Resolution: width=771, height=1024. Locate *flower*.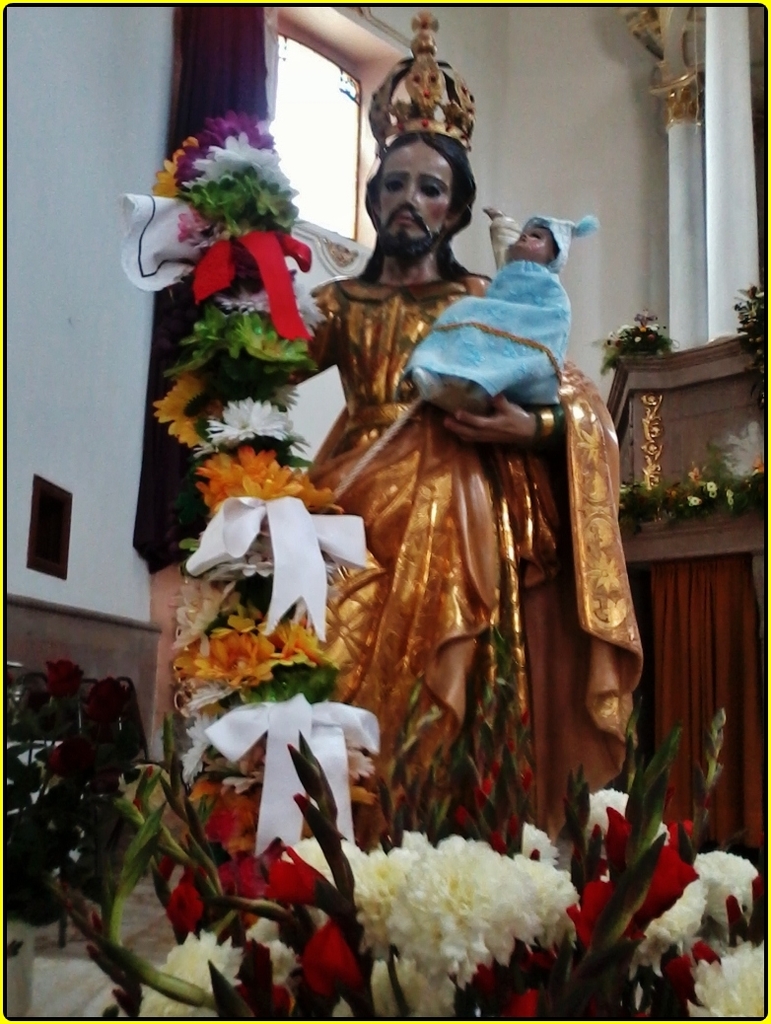
206:395:305:450.
